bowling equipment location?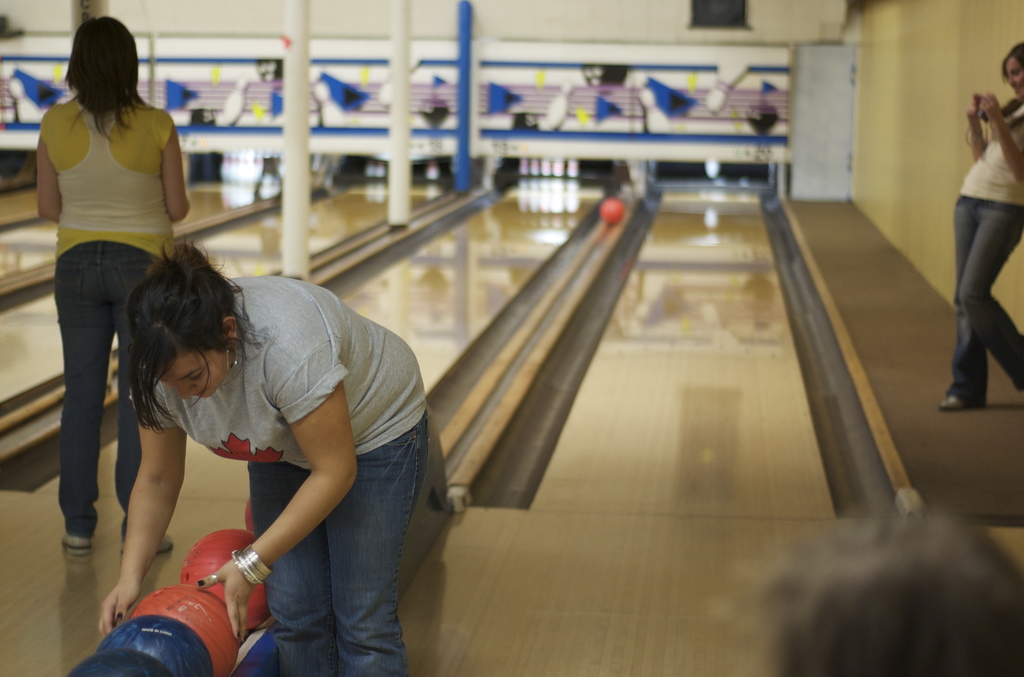
<bbox>595, 200, 623, 227</bbox>
